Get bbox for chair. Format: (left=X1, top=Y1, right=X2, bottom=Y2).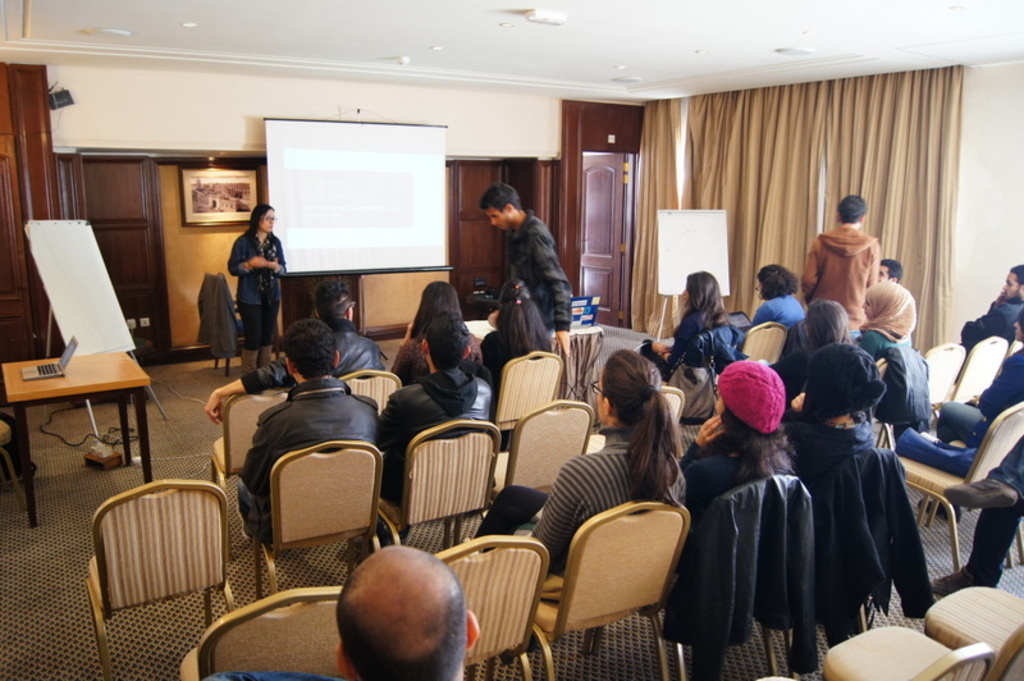
(left=489, top=394, right=595, bottom=492).
